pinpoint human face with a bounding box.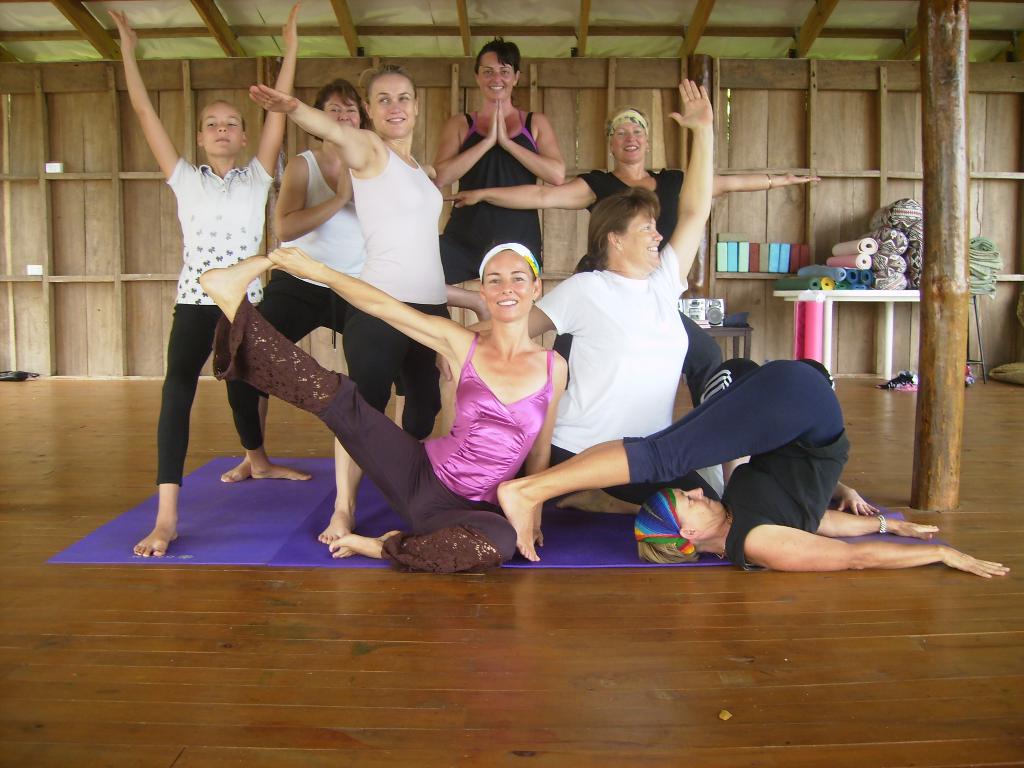
(x1=370, y1=74, x2=415, y2=136).
